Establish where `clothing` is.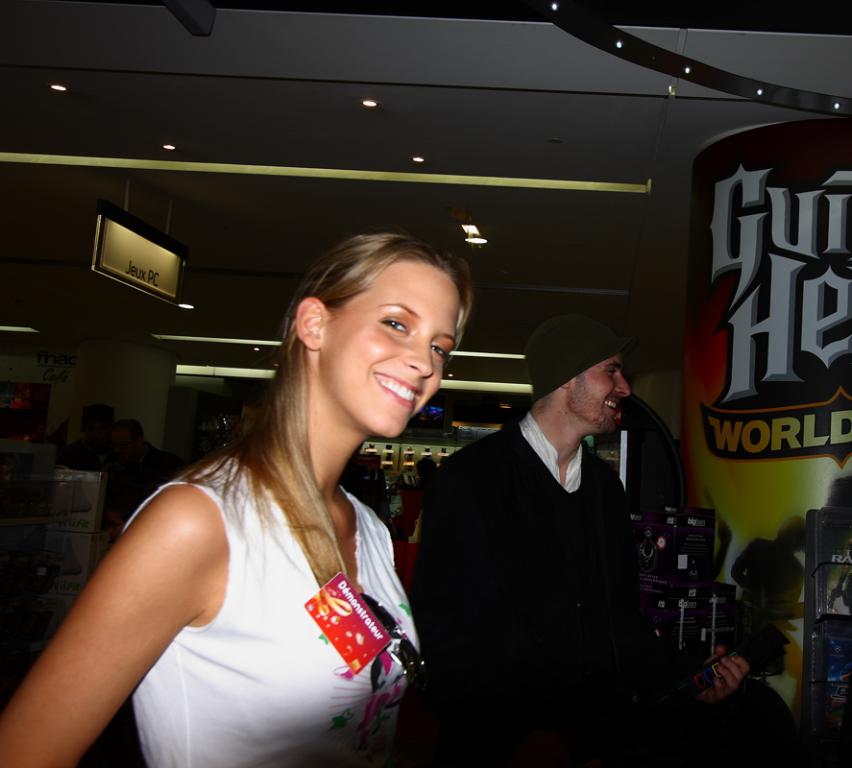
Established at <box>68,404,433,742</box>.
